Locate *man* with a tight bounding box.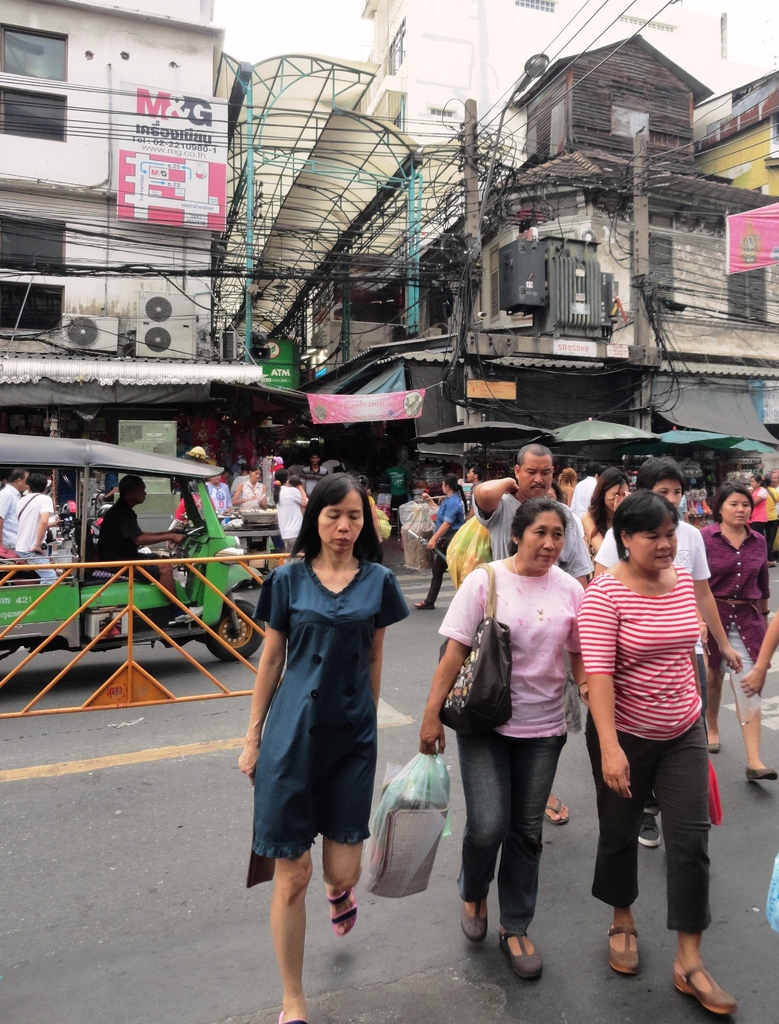
bbox=(92, 467, 119, 516).
